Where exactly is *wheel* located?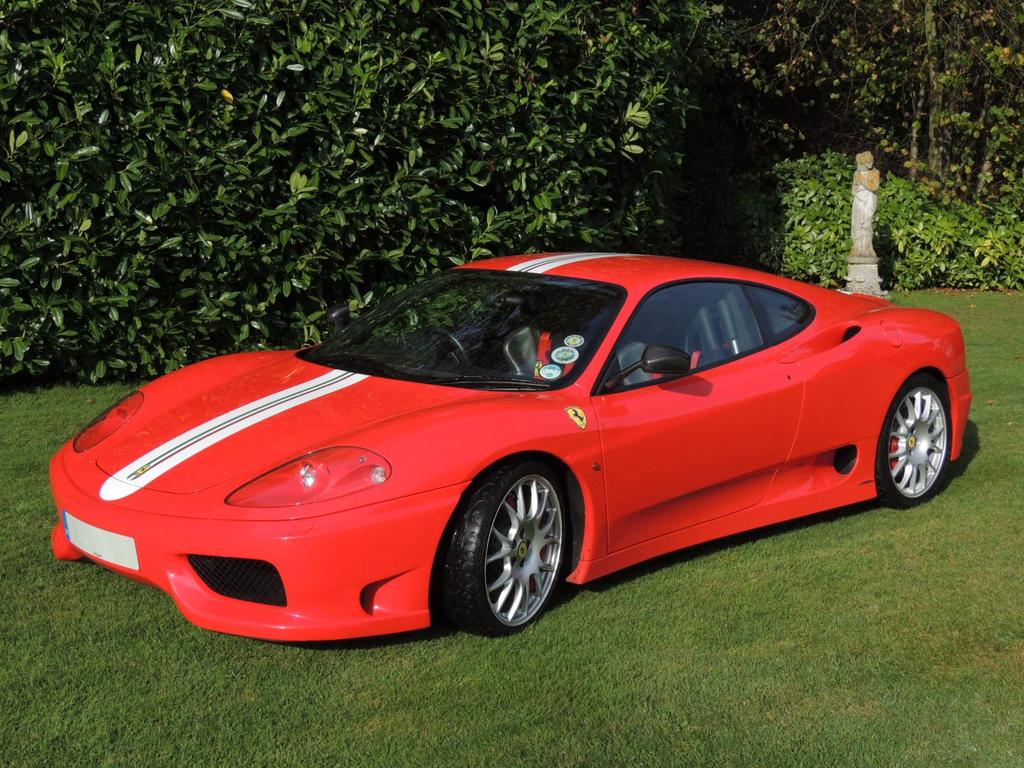
Its bounding box is x1=439, y1=330, x2=470, y2=372.
